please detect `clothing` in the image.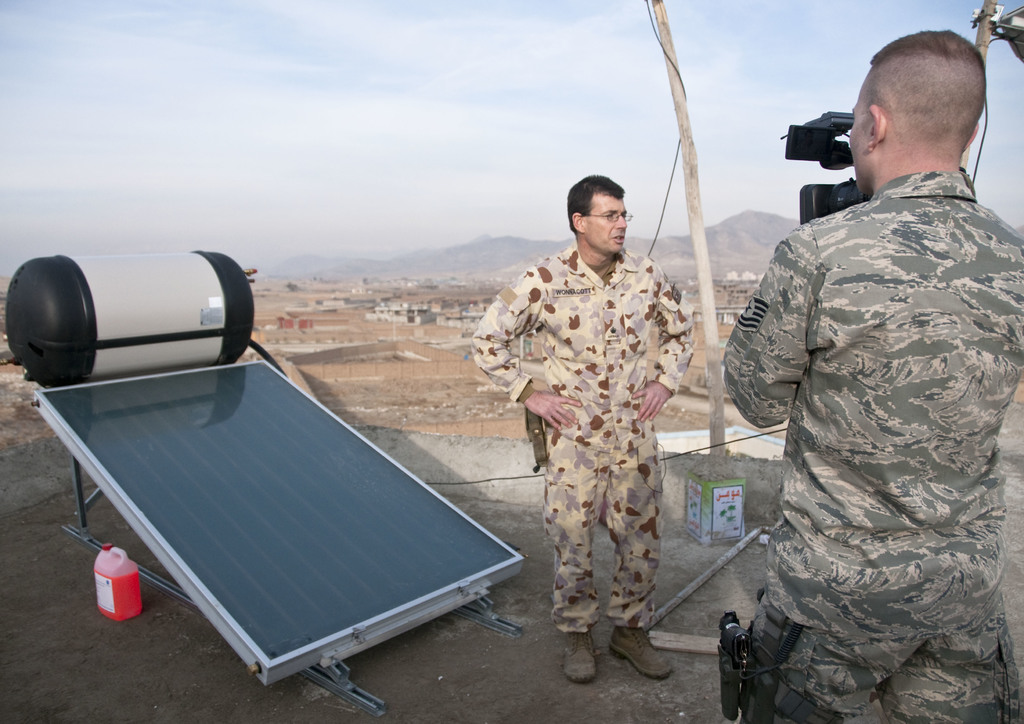
bbox=[763, 166, 1023, 723].
